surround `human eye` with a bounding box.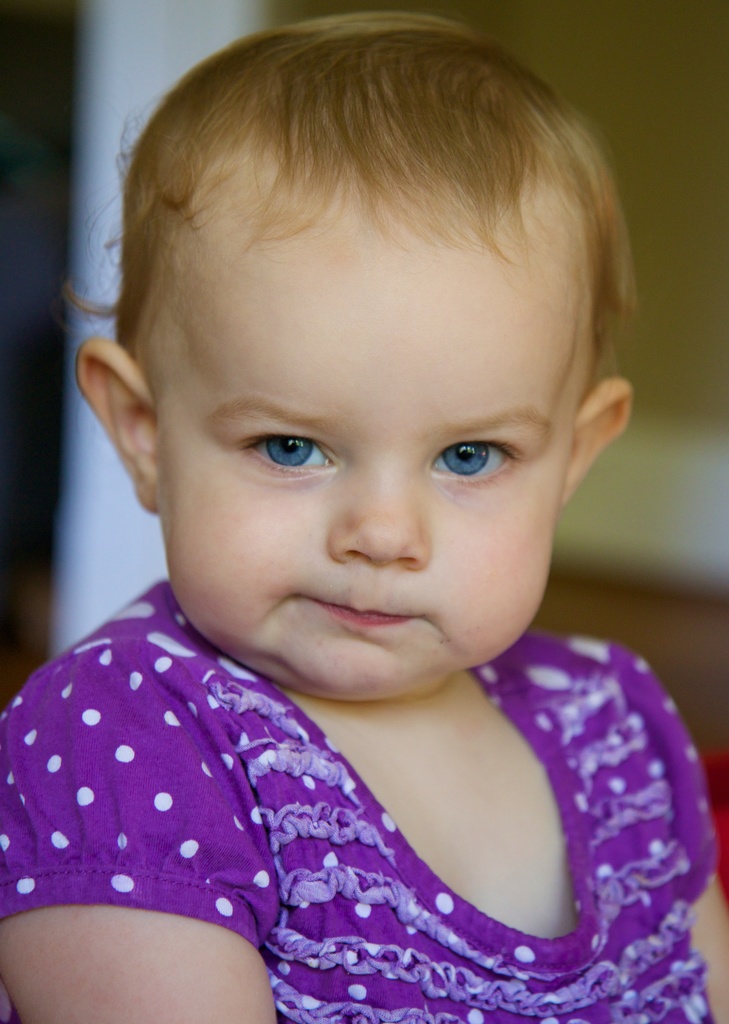
bbox=[423, 428, 532, 484].
